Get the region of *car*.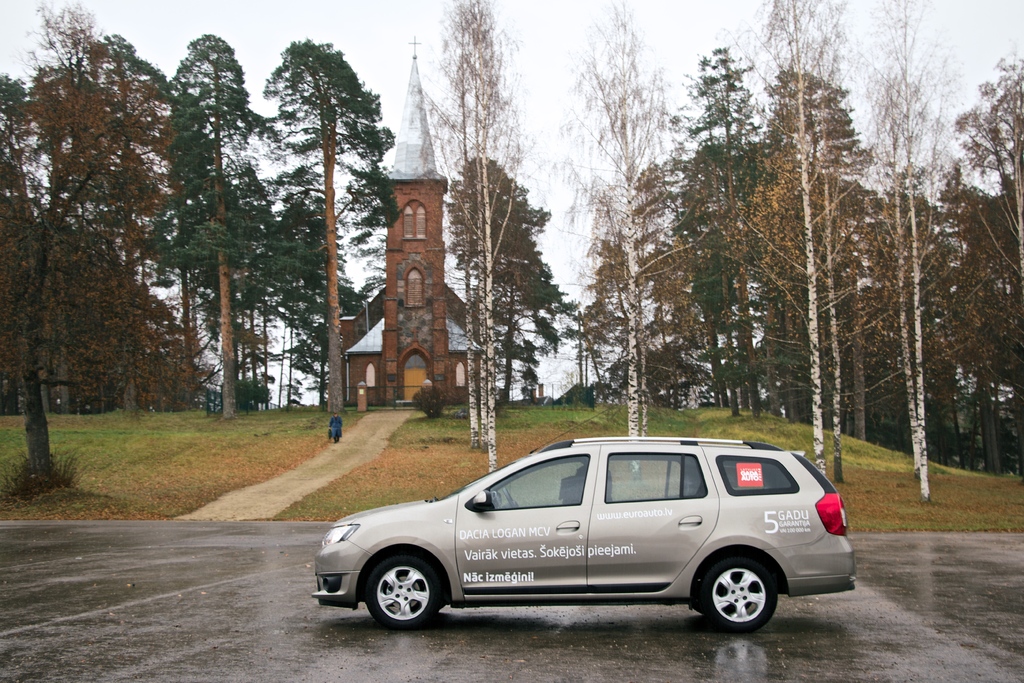
detection(319, 436, 847, 646).
